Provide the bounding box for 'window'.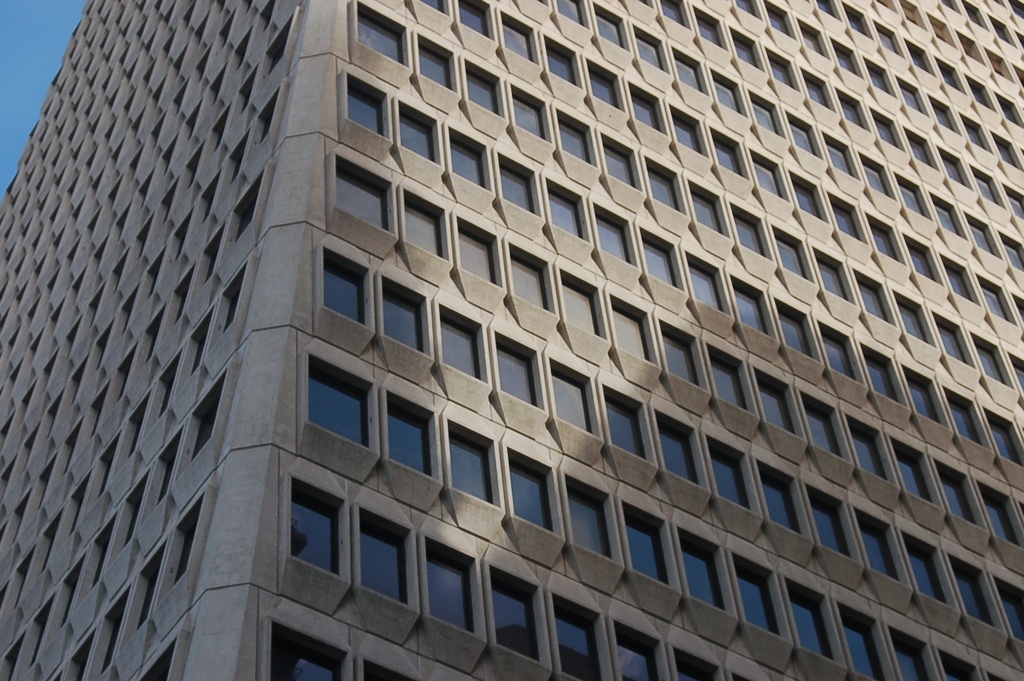
bbox=(880, 30, 899, 54).
